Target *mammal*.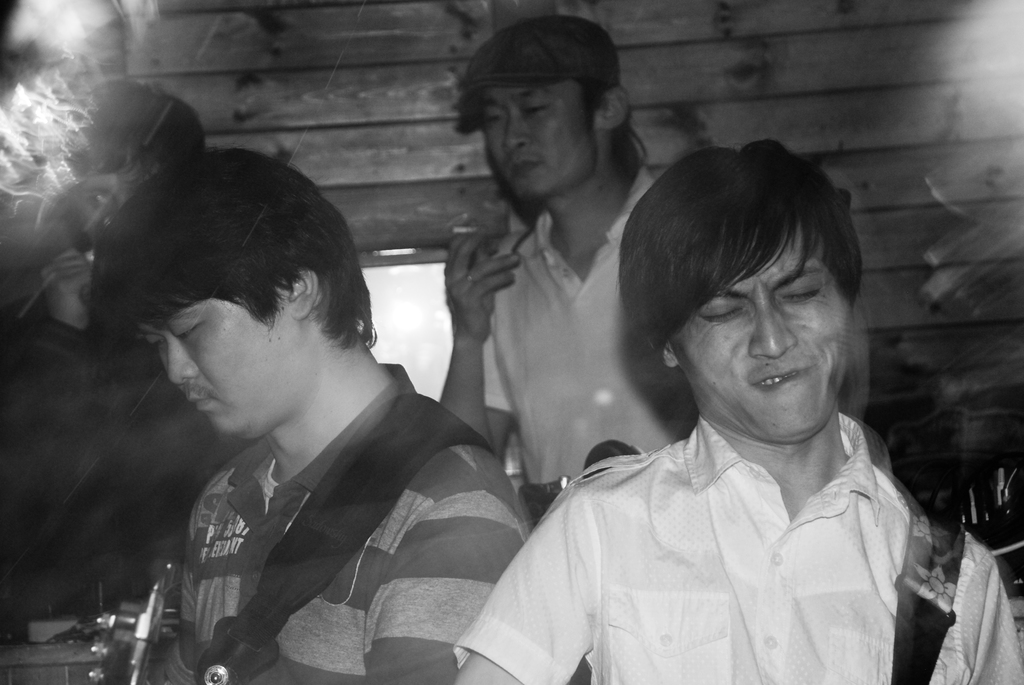
Target region: (448,134,1023,683).
